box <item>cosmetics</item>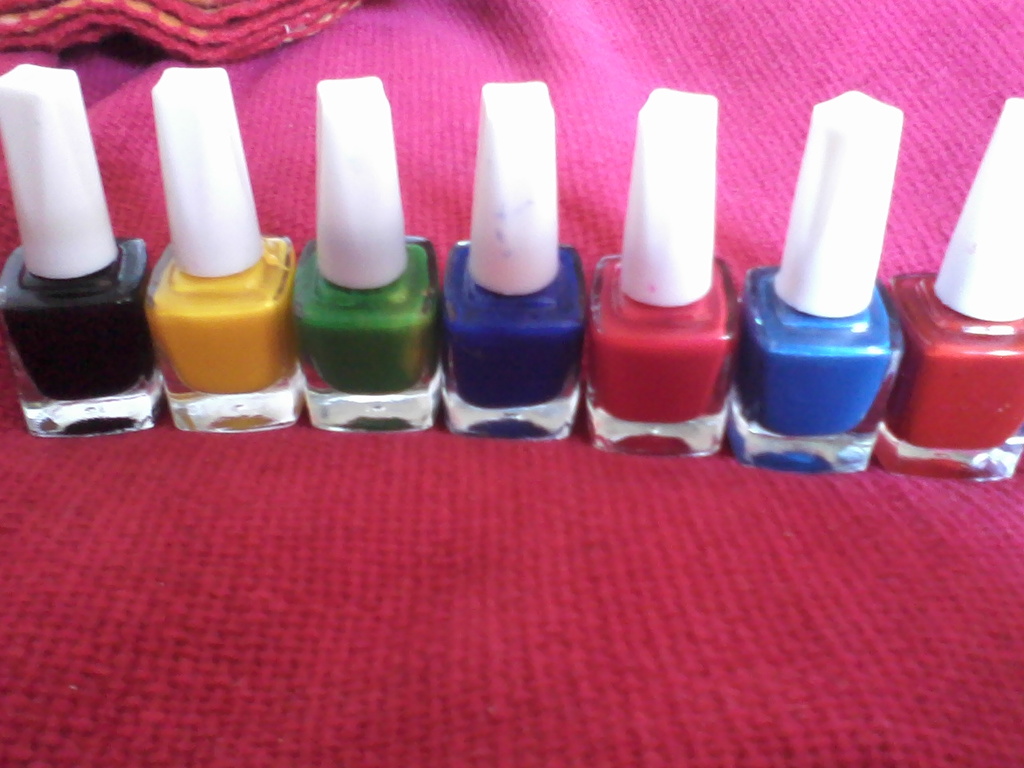
l=738, t=136, r=913, b=454
